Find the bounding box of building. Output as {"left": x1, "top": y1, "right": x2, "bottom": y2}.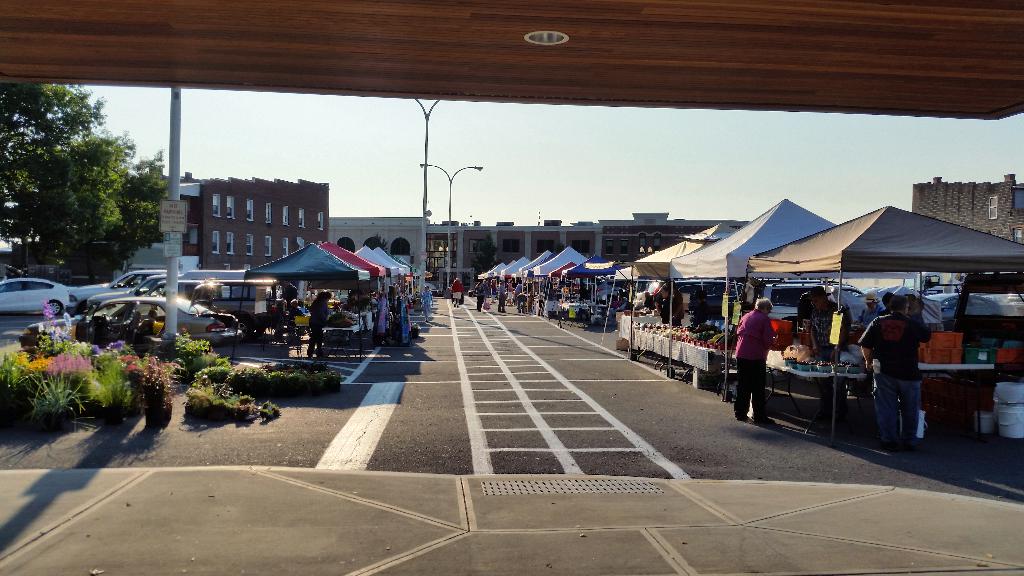
{"left": 911, "top": 175, "right": 1023, "bottom": 244}.
